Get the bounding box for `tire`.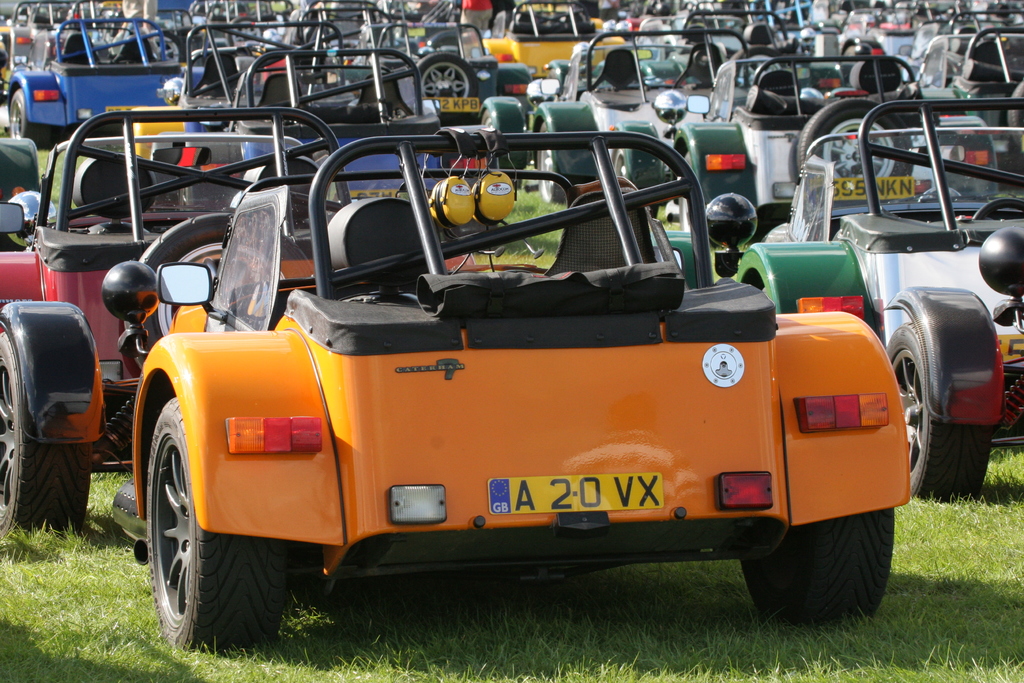
612 140 641 186.
